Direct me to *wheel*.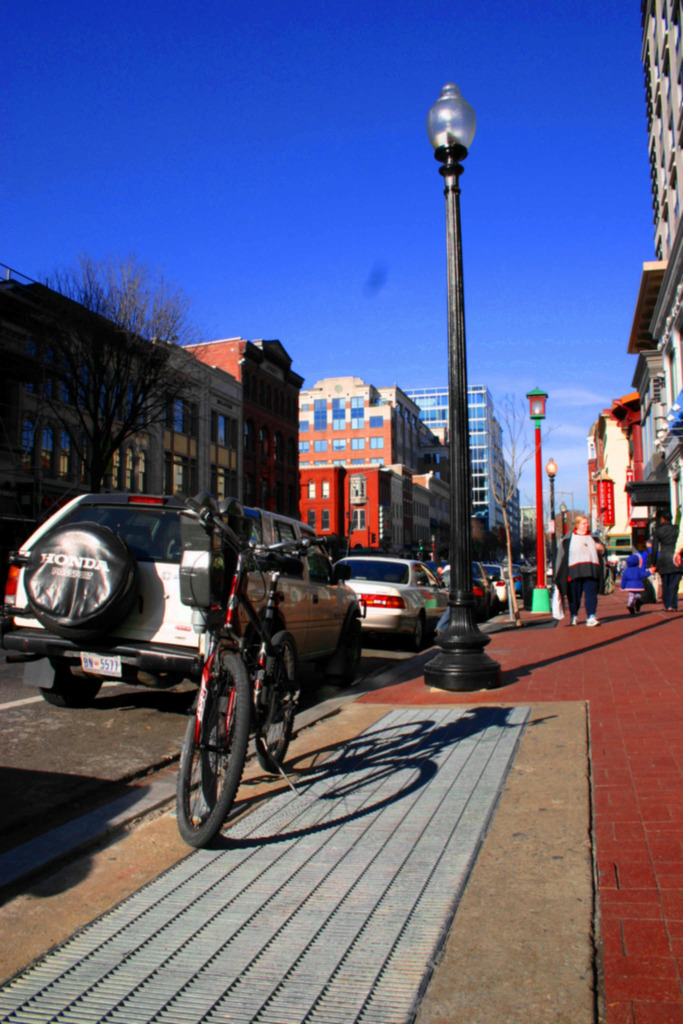
Direction: region(23, 514, 144, 646).
